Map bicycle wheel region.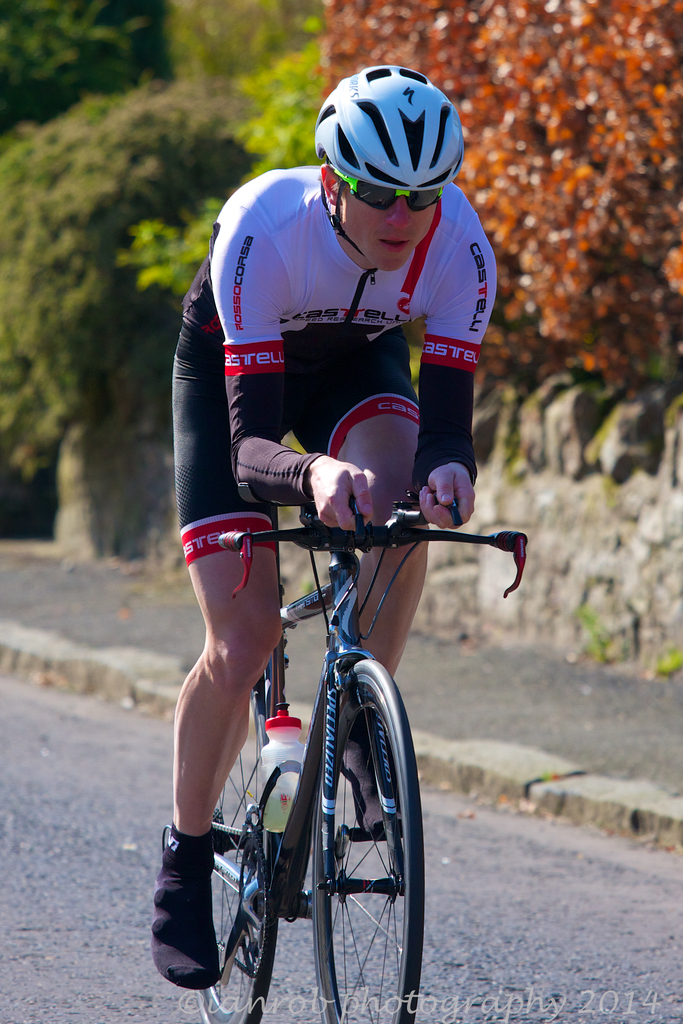
Mapped to BBox(297, 688, 412, 1014).
